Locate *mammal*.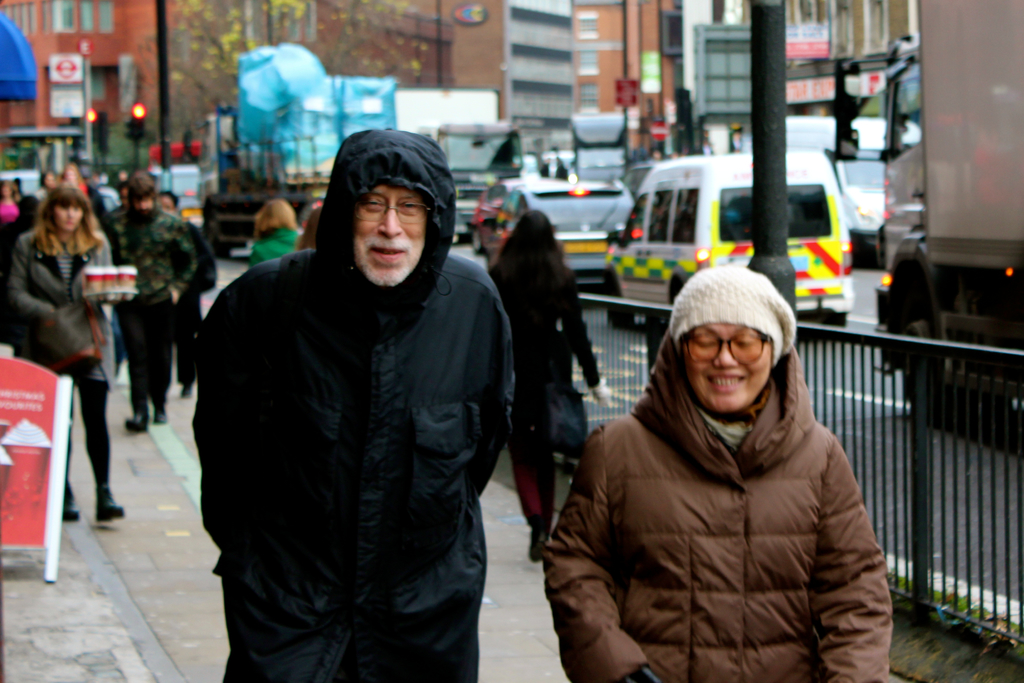
Bounding box: box=[251, 200, 300, 269].
